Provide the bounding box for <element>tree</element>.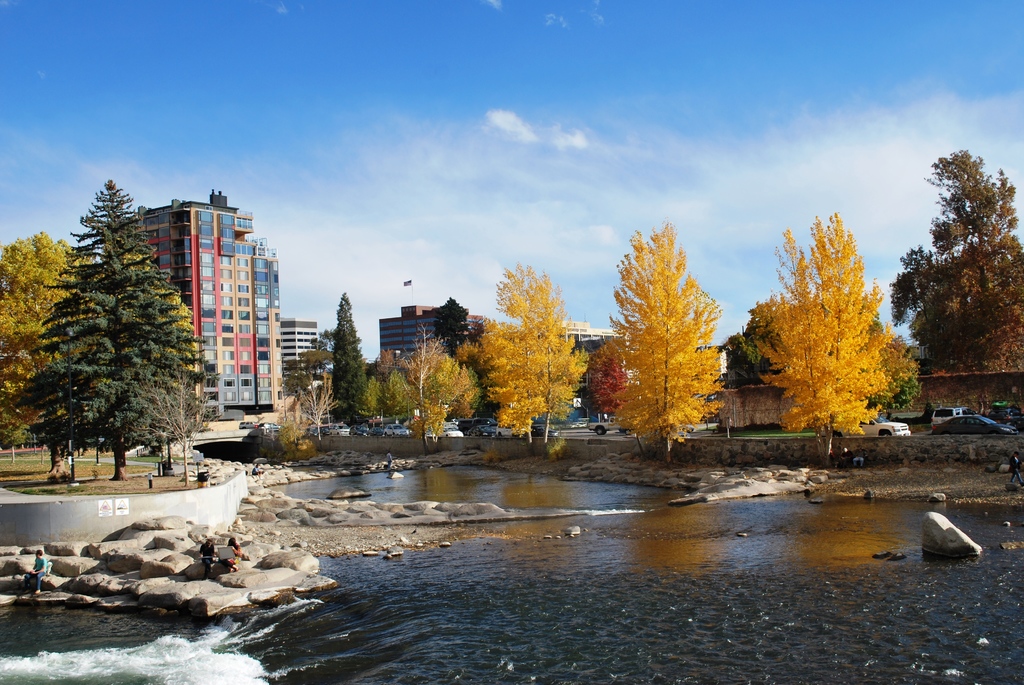
[17, 181, 221, 487].
